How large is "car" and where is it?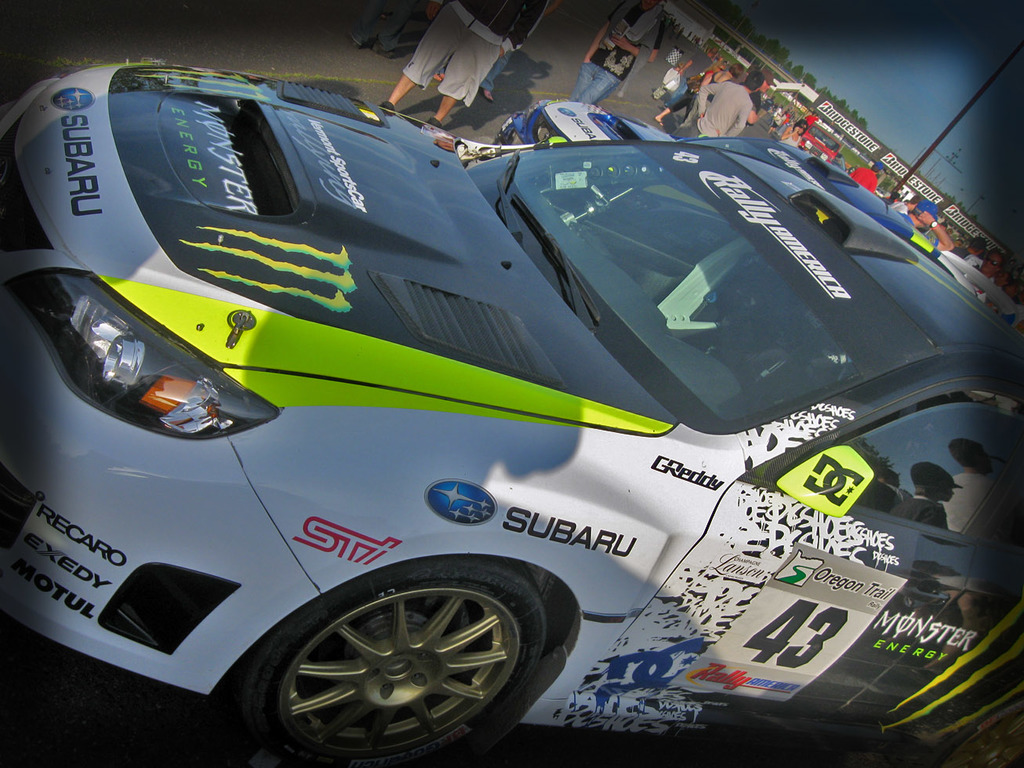
Bounding box: 487,116,748,244.
